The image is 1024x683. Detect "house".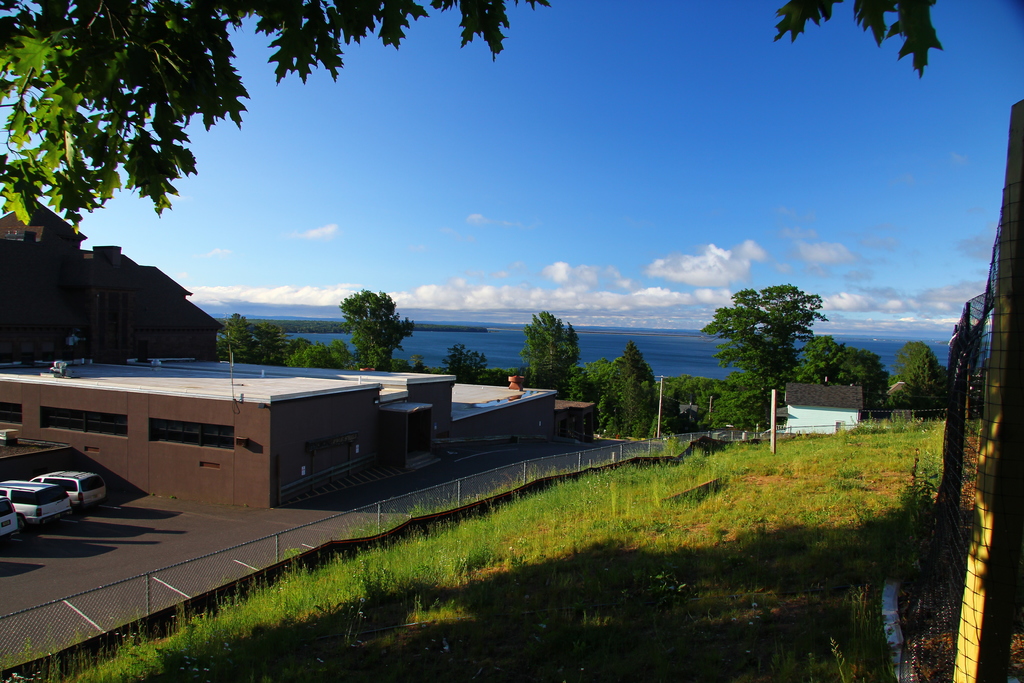
Detection: bbox=[0, 329, 561, 533].
